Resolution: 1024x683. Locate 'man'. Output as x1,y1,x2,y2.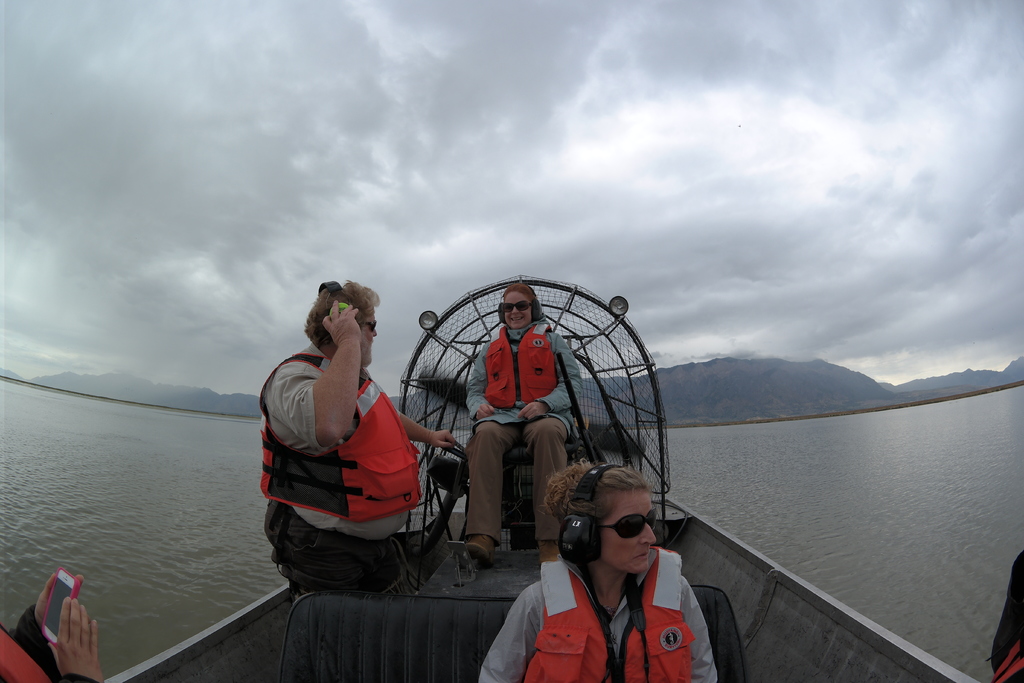
260,281,458,596.
